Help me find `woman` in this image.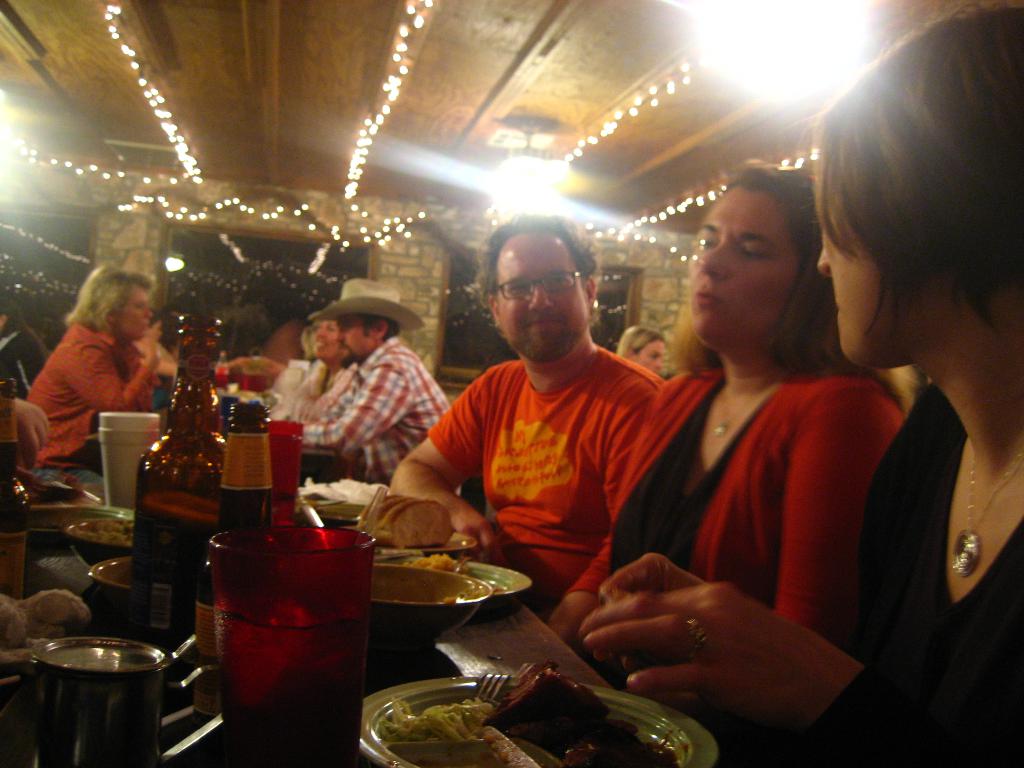
Found it: box=[24, 262, 160, 484].
